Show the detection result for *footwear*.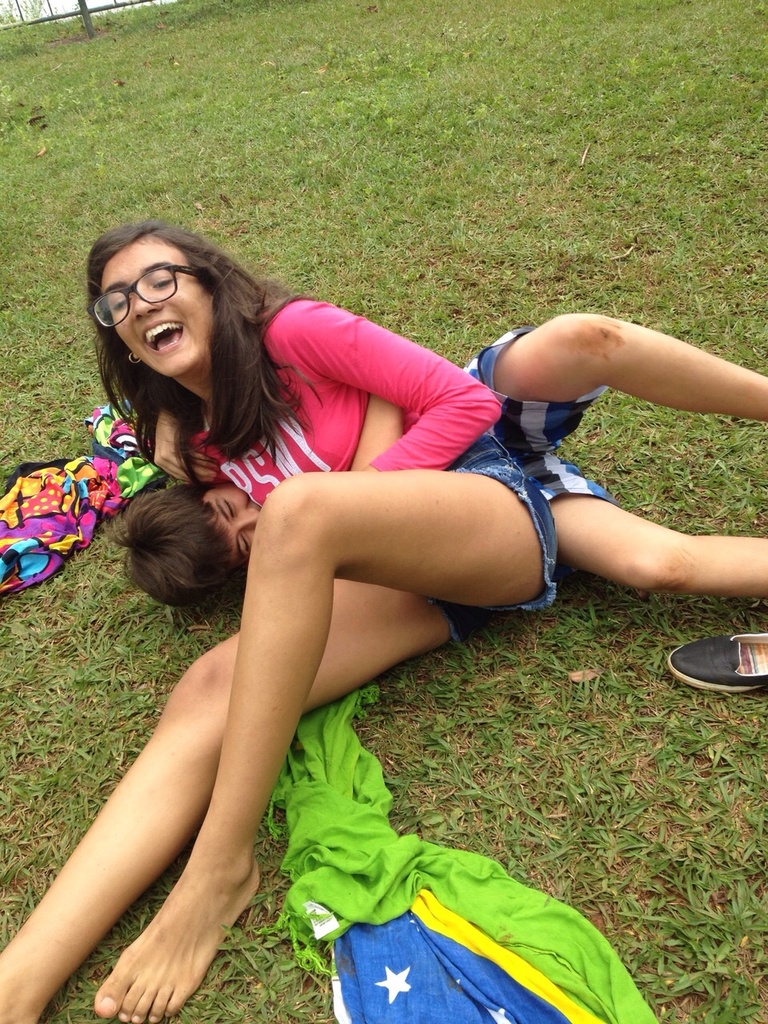
bbox(666, 619, 762, 702).
